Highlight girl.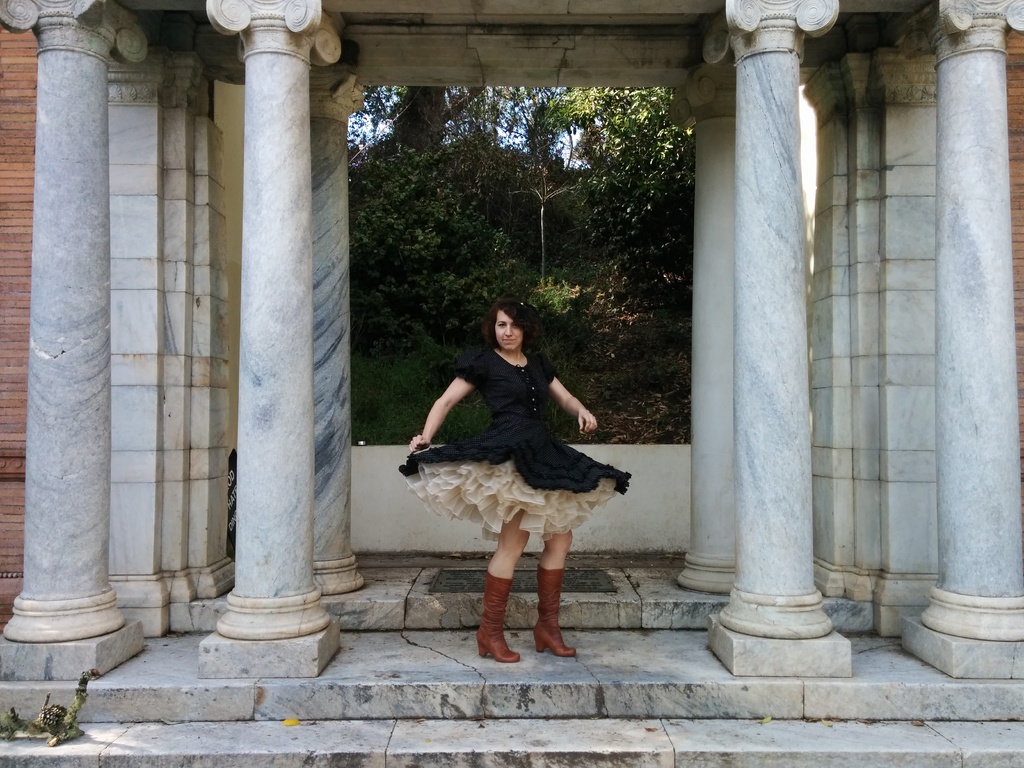
Highlighted region: 401:300:628:660.
